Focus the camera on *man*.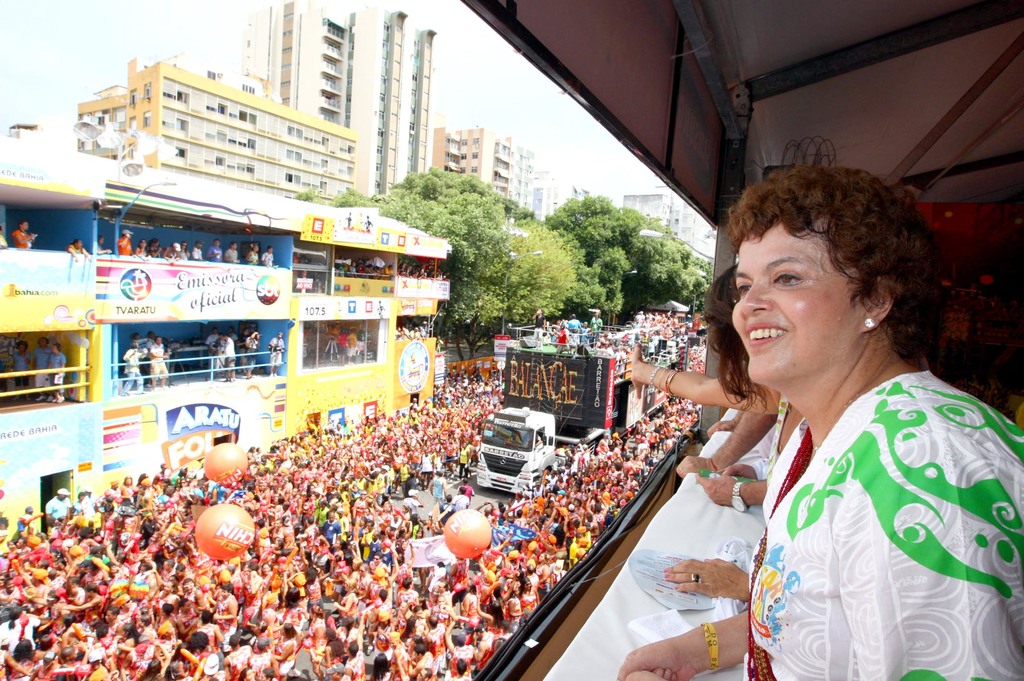
Focus region: 64 238 87 260.
